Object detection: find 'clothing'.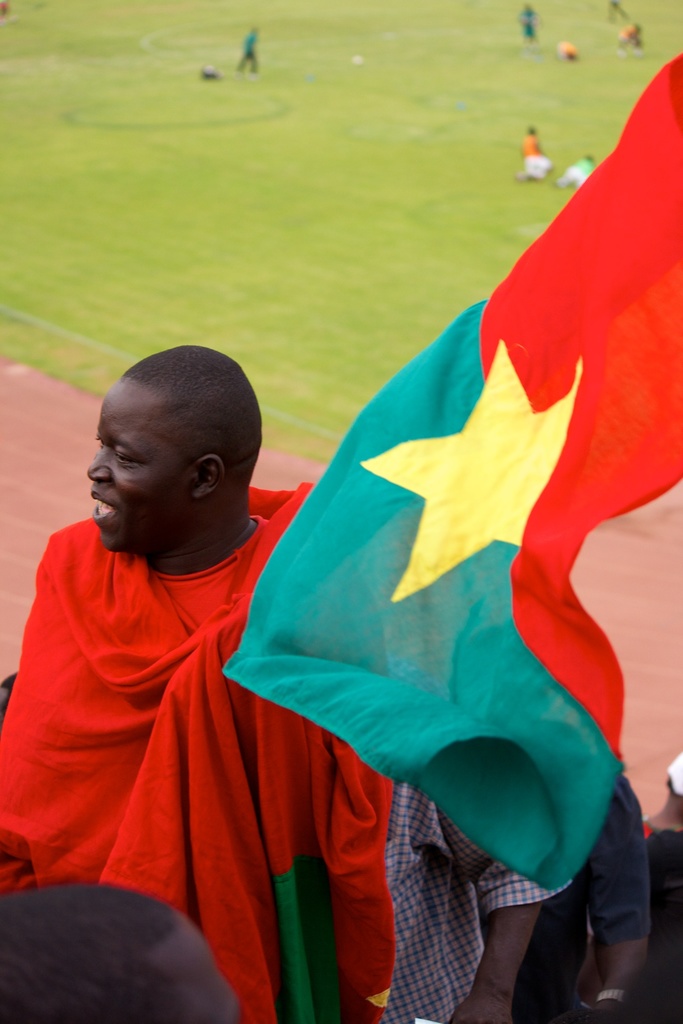
[left=522, top=9, right=536, bottom=38].
